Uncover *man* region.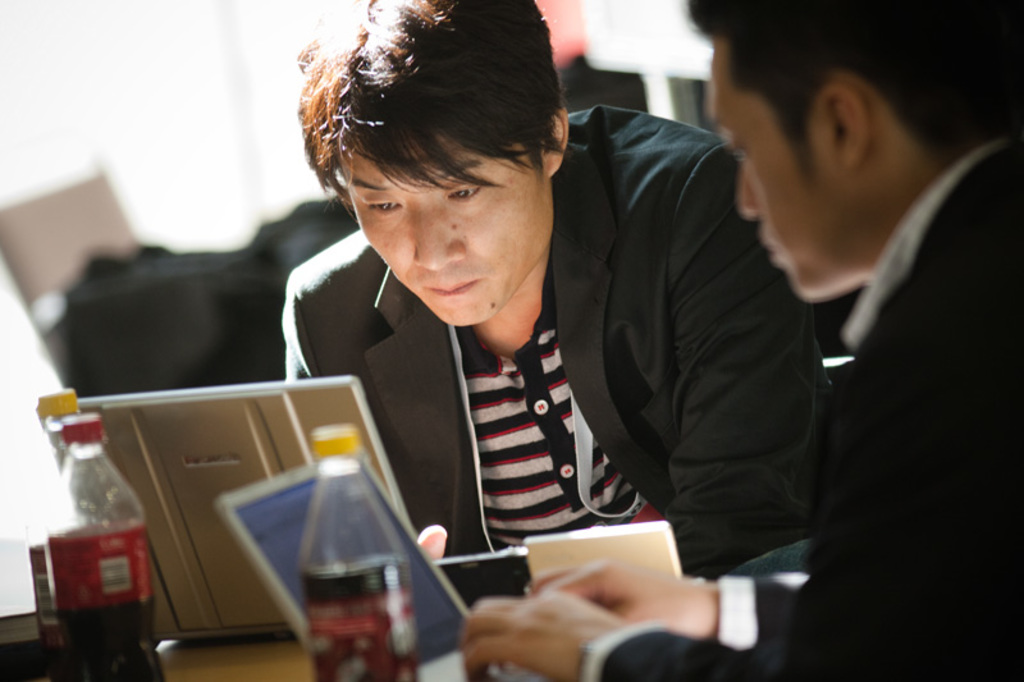
Uncovered: 456/0/1023/681.
